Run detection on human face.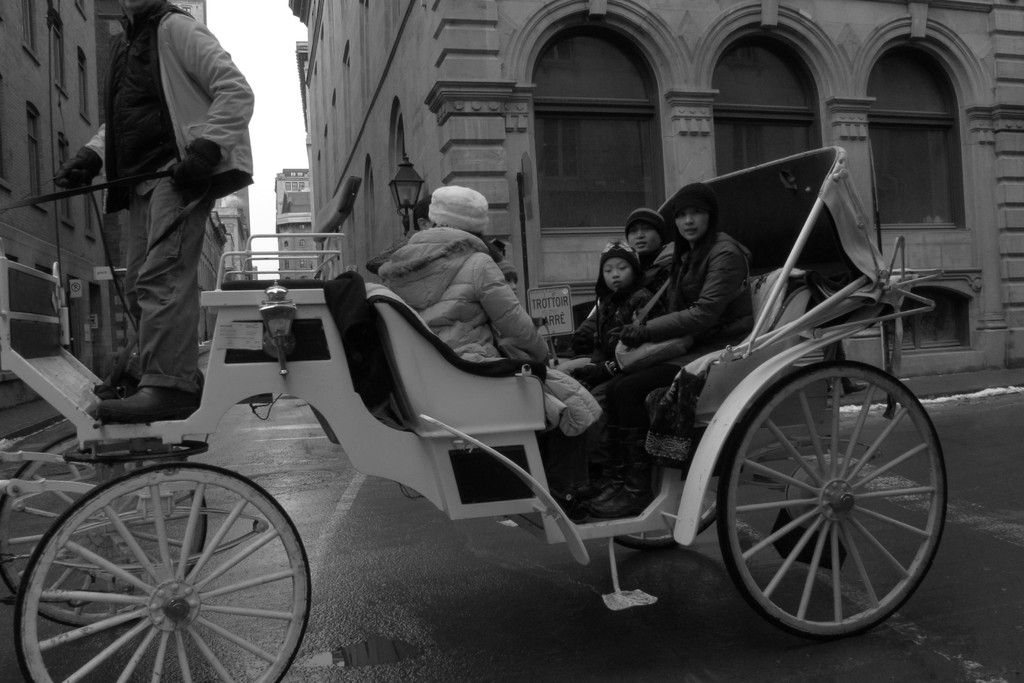
Result: BBox(674, 211, 710, 239).
